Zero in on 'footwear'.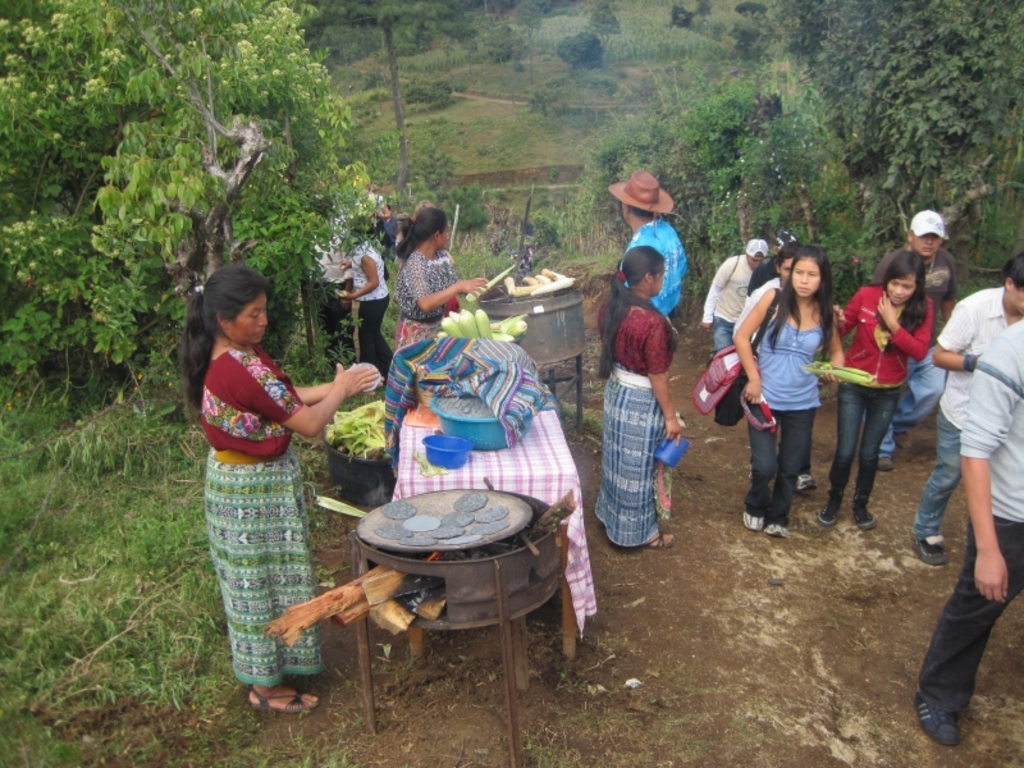
Zeroed in: (left=915, top=691, right=961, bottom=746).
